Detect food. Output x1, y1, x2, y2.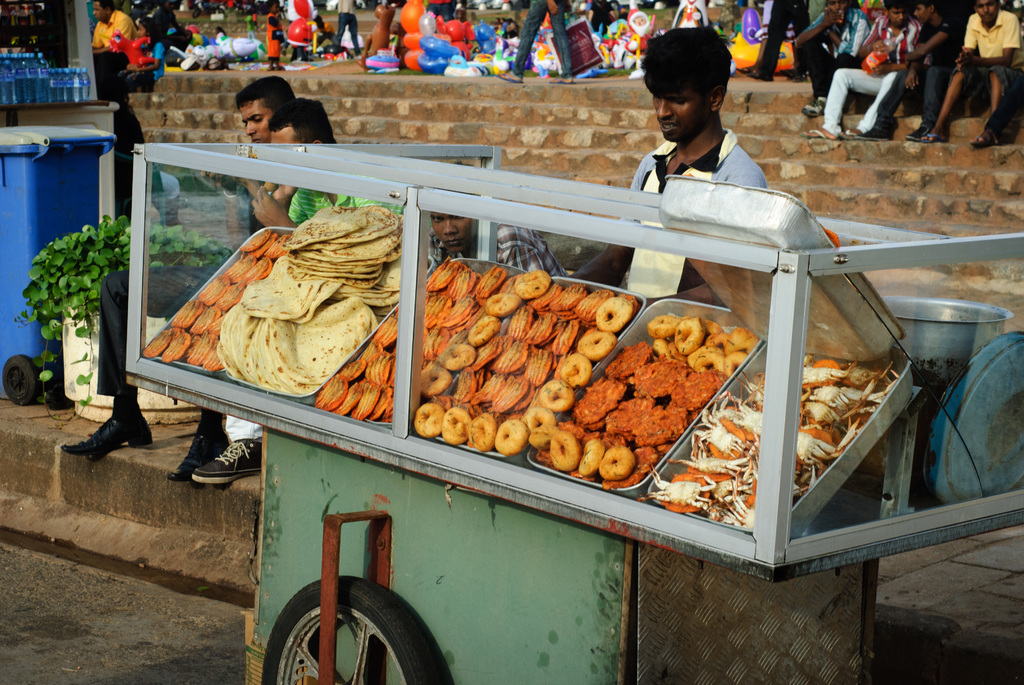
535, 375, 579, 412.
